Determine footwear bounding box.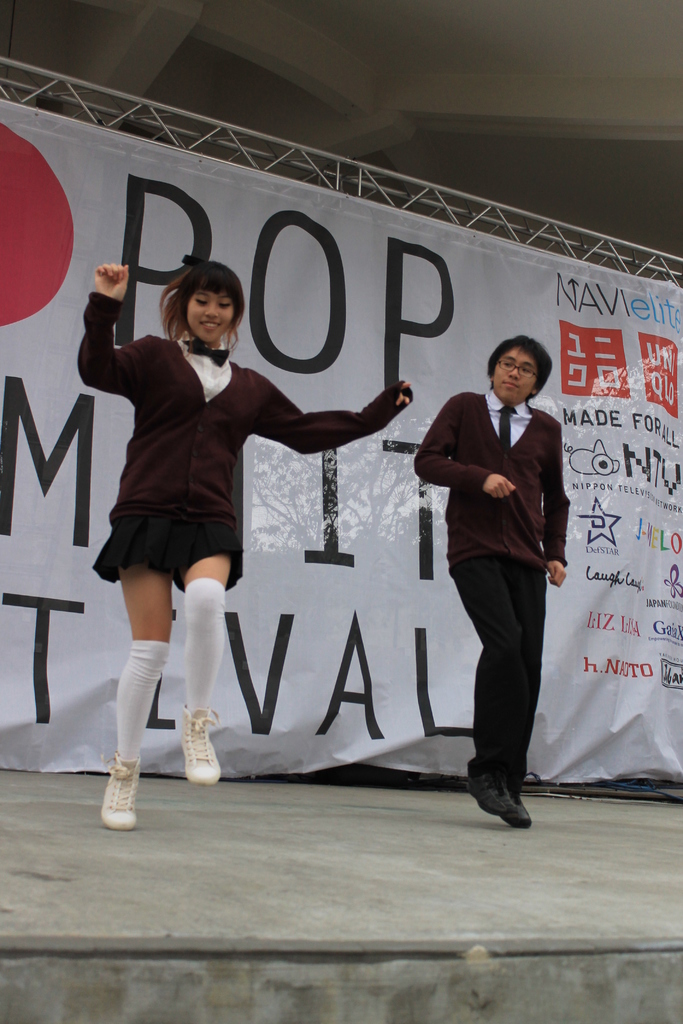
Determined: <bbox>497, 776, 538, 827</bbox>.
